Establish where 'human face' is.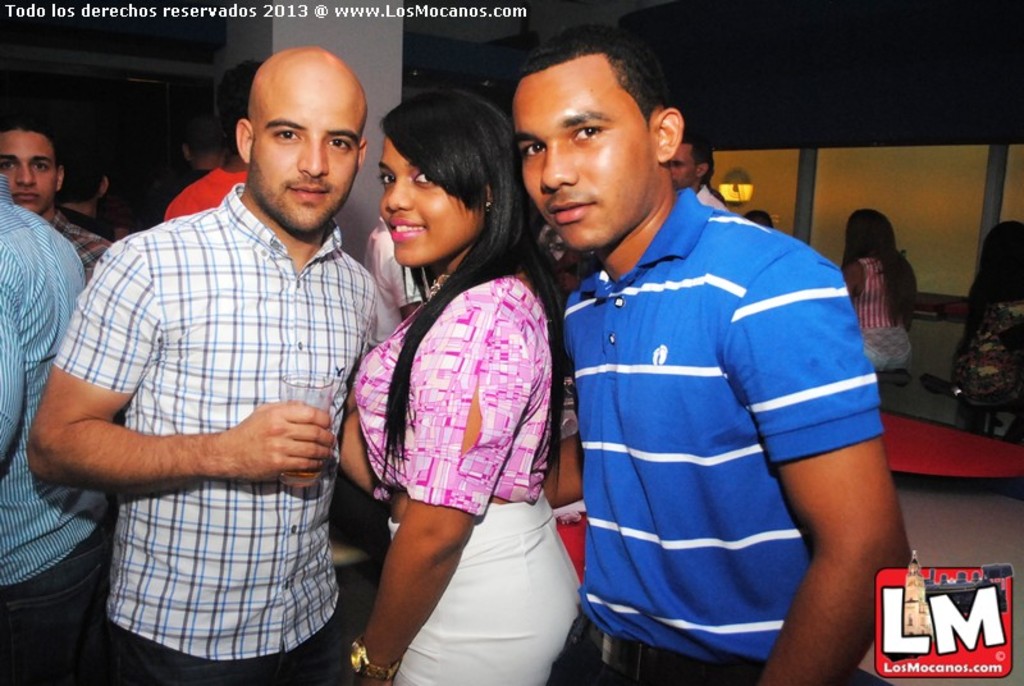
Established at region(250, 81, 360, 225).
